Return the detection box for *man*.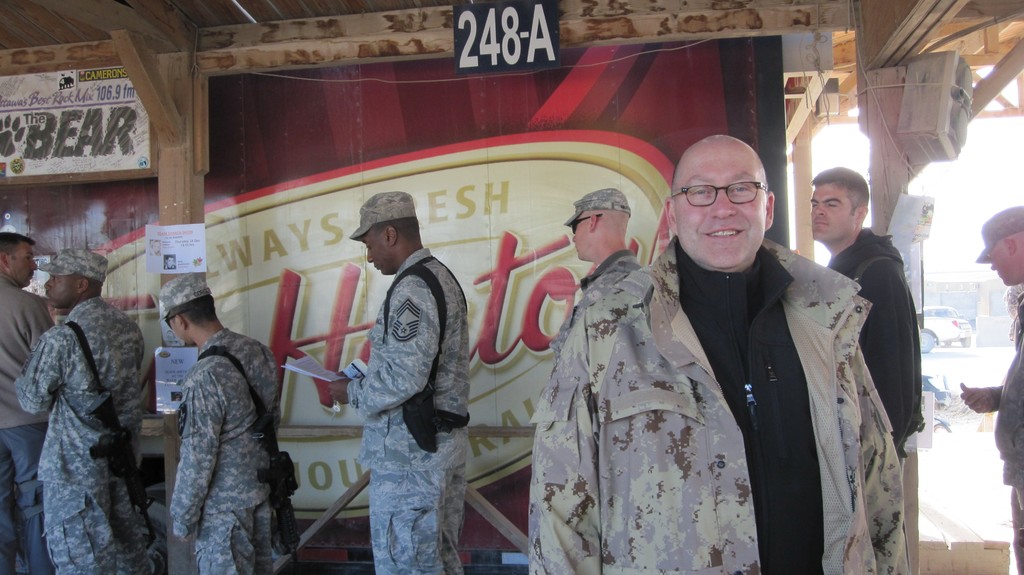
crop(524, 136, 902, 574).
